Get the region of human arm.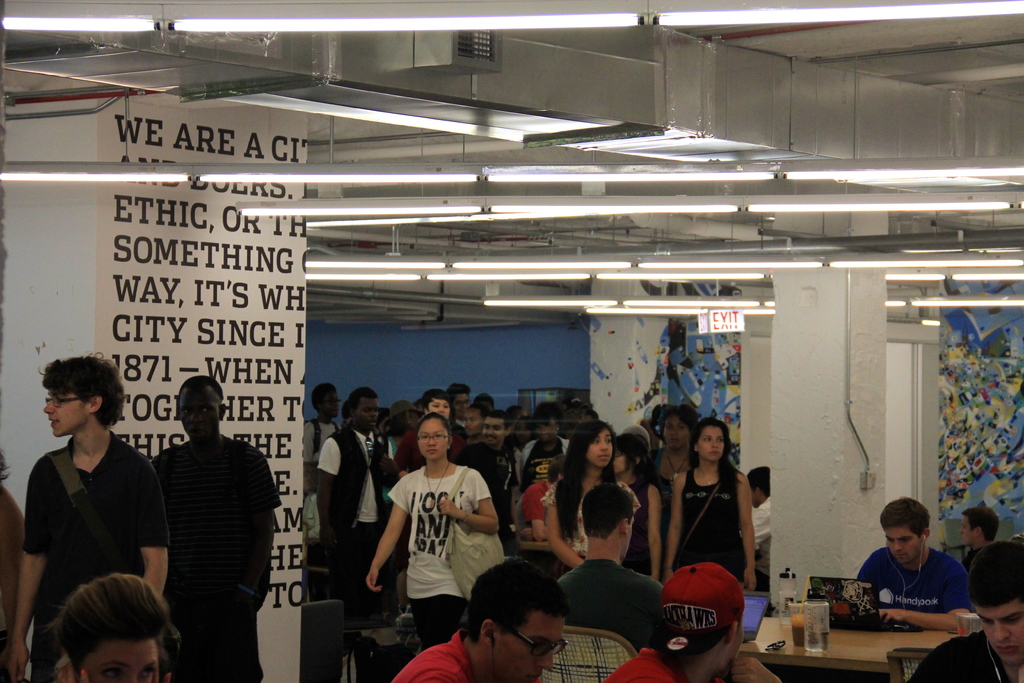
bbox=[735, 647, 776, 680].
